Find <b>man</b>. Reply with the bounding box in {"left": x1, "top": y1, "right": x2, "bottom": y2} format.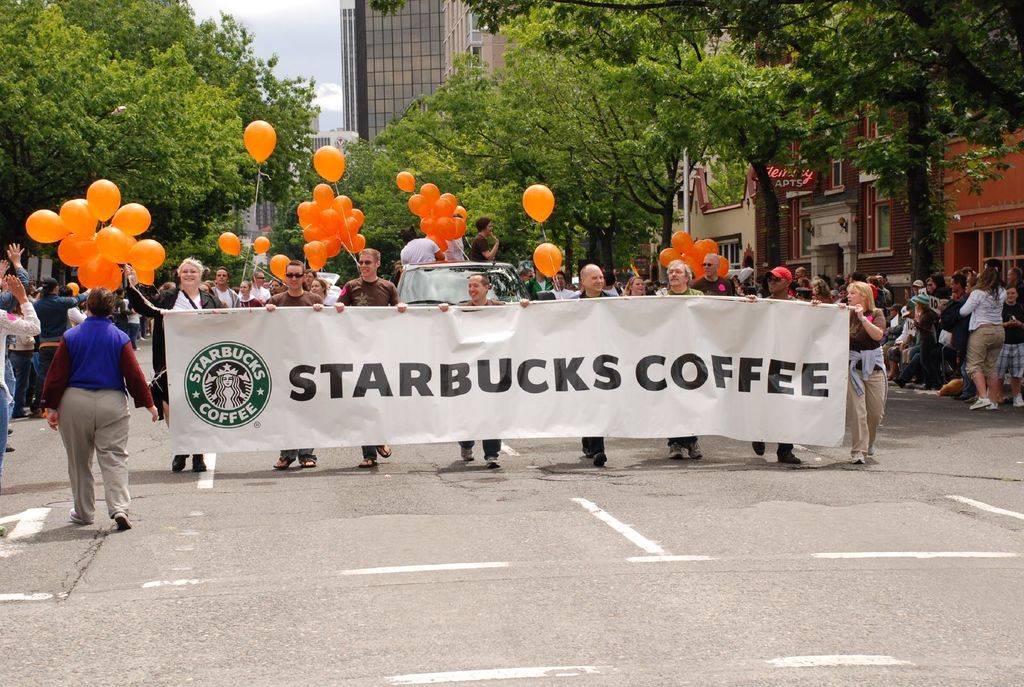
{"left": 211, "top": 265, "right": 239, "bottom": 306}.
